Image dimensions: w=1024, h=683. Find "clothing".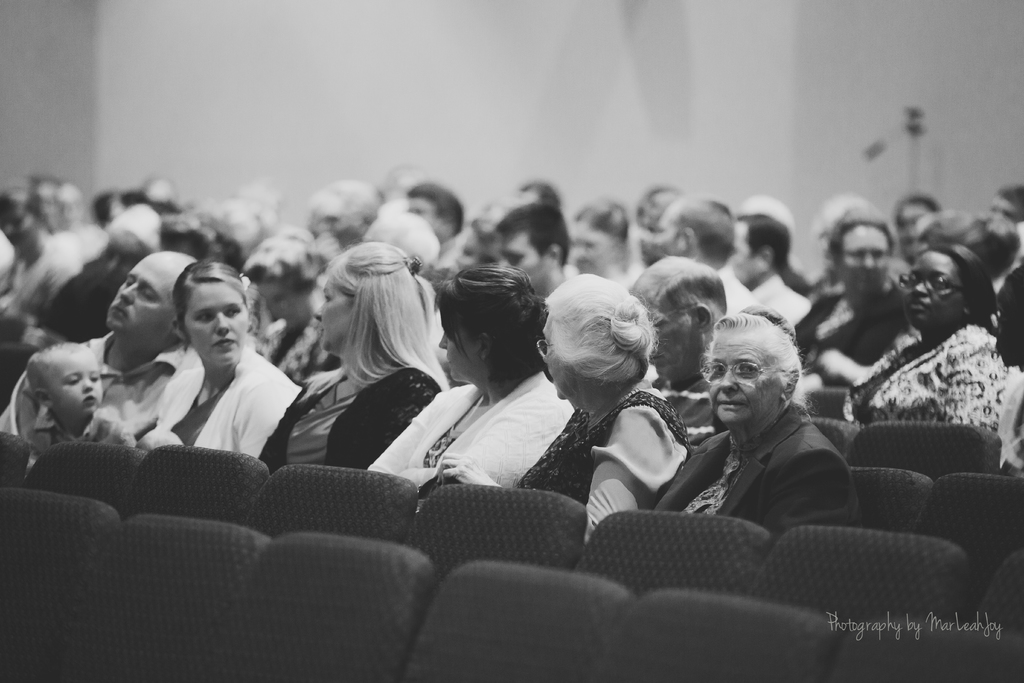
{"x1": 529, "y1": 351, "x2": 716, "y2": 523}.
